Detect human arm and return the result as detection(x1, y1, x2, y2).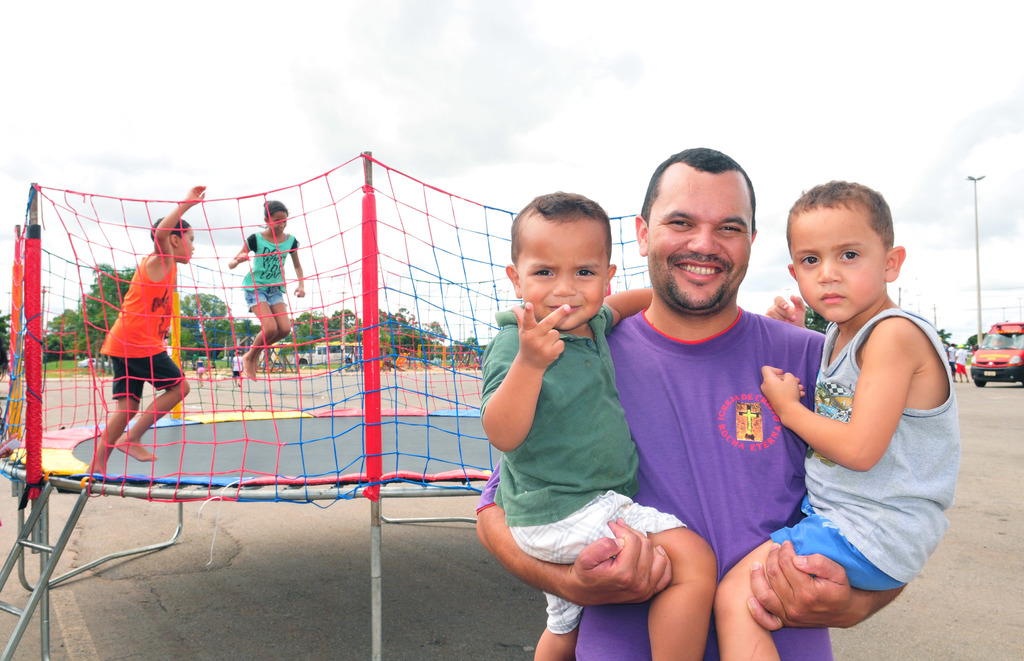
detection(476, 460, 671, 608).
